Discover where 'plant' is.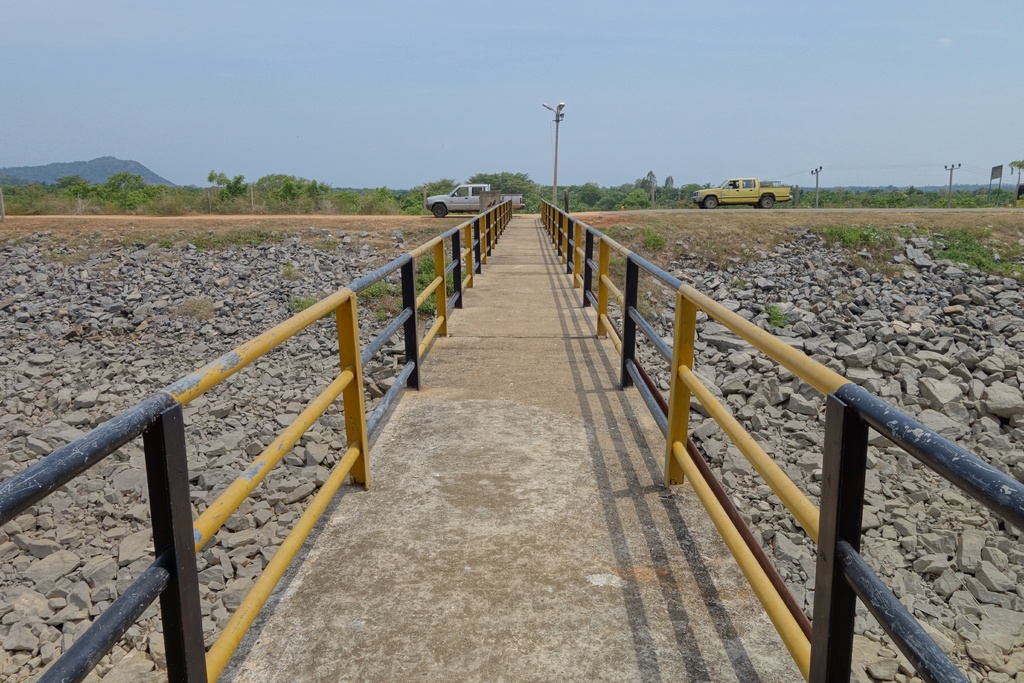
Discovered at 942, 225, 1004, 272.
